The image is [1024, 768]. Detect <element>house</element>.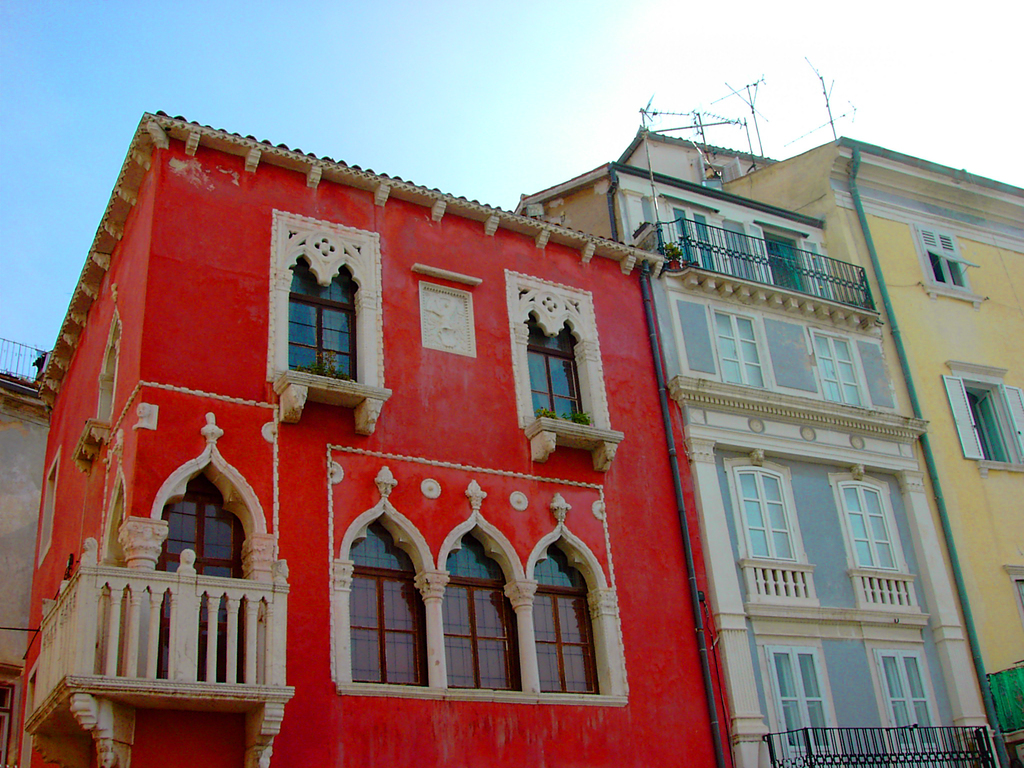
Detection: [611, 134, 1017, 748].
